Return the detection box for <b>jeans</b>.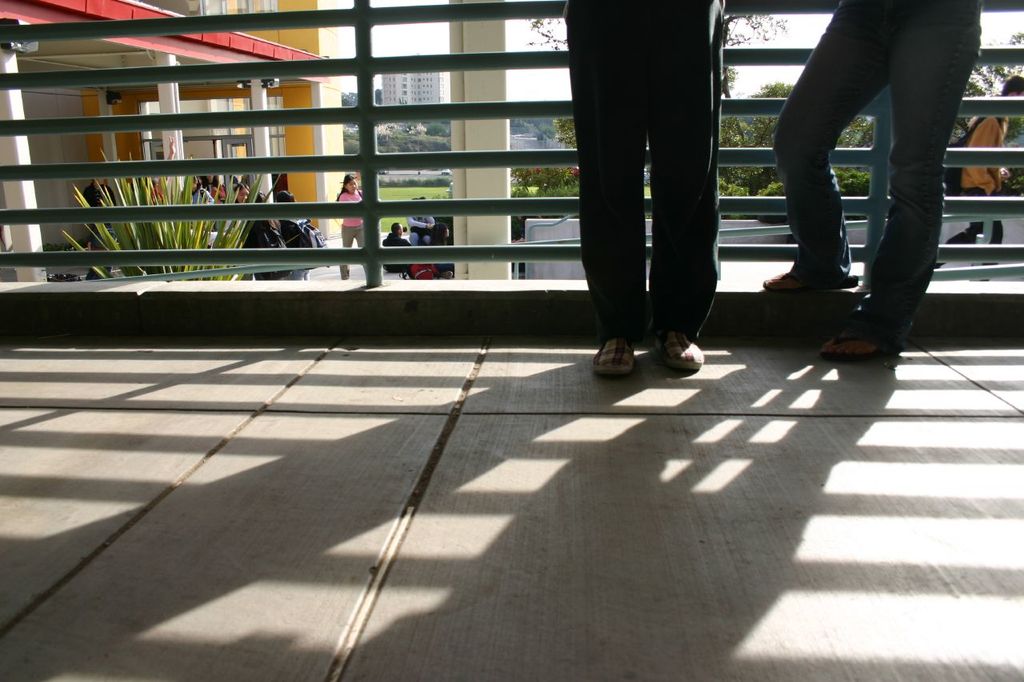
[x1=782, y1=18, x2=984, y2=338].
